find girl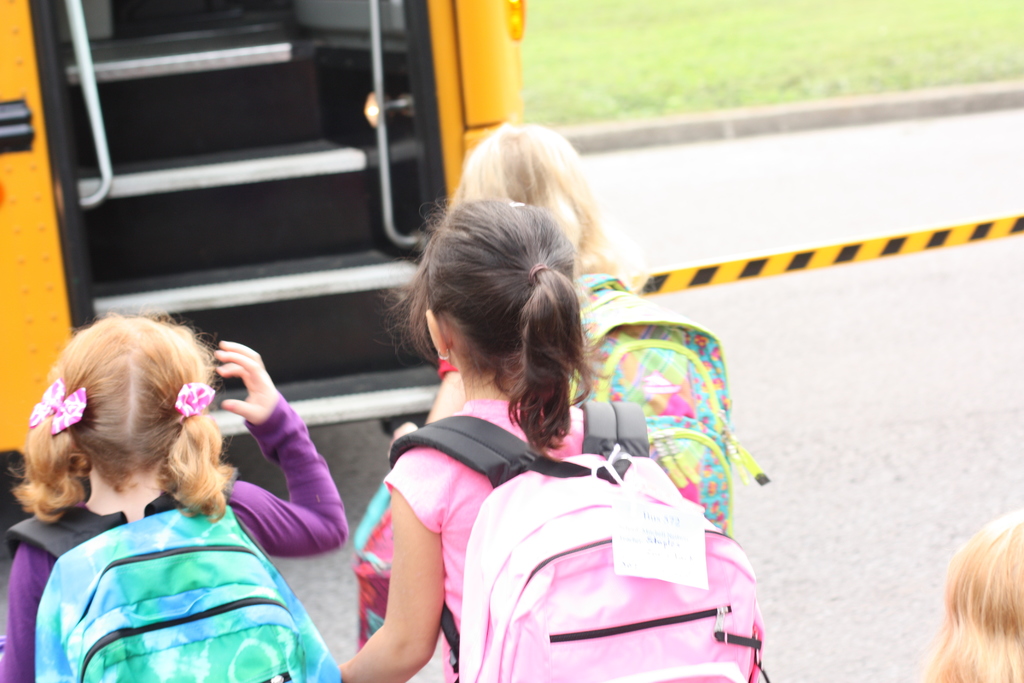
BBox(930, 508, 1023, 682)
